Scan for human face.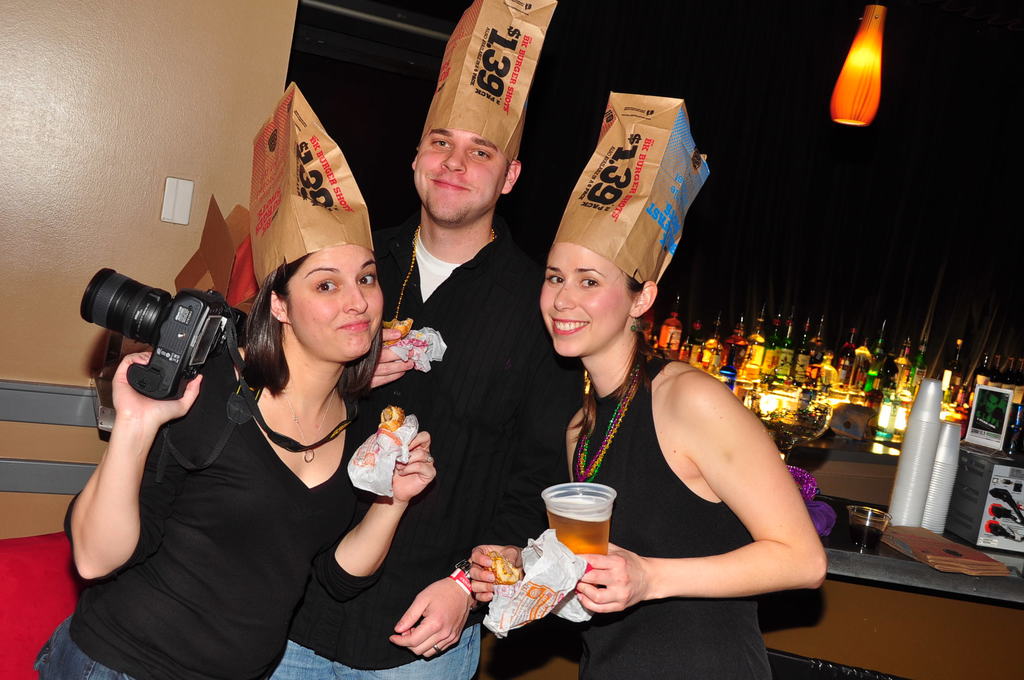
Scan result: detection(290, 244, 384, 357).
